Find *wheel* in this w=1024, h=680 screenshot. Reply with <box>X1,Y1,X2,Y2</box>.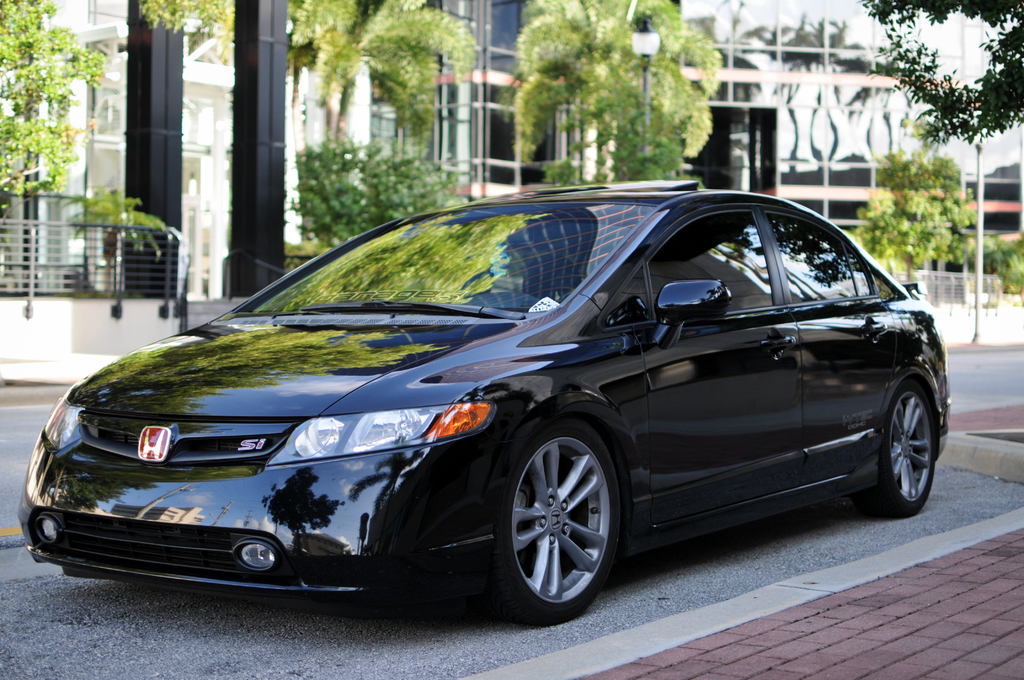
<box>498,423,641,623</box>.
